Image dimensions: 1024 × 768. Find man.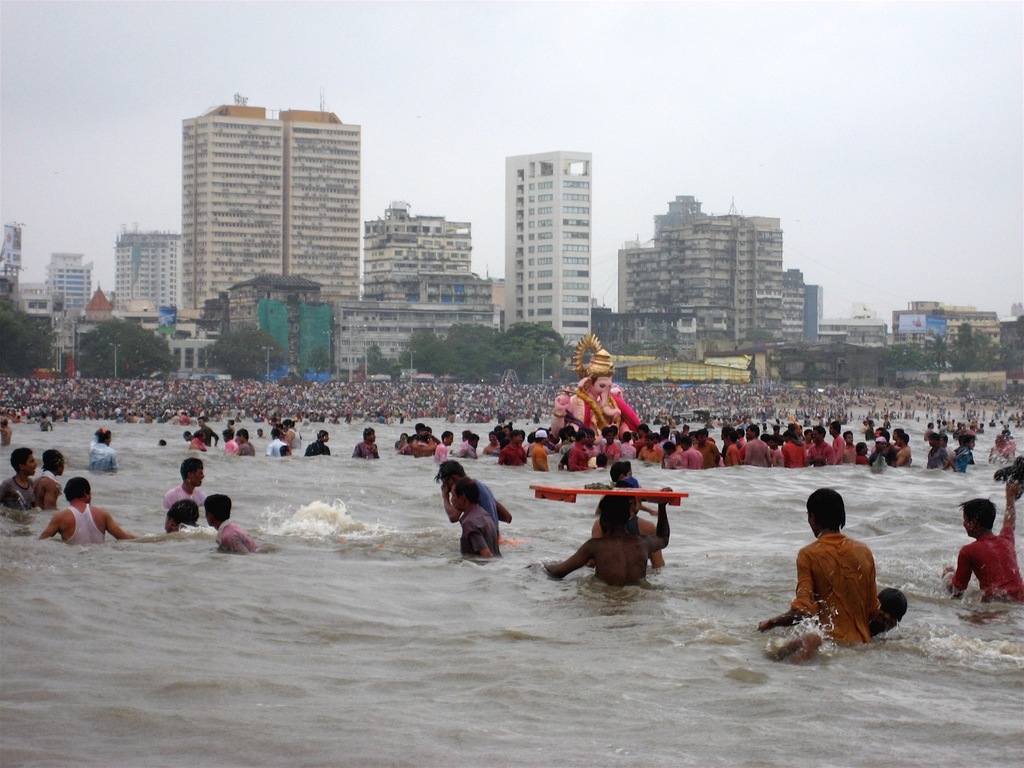
pyautogui.locateOnScreen(950, 432, 976, 472).
